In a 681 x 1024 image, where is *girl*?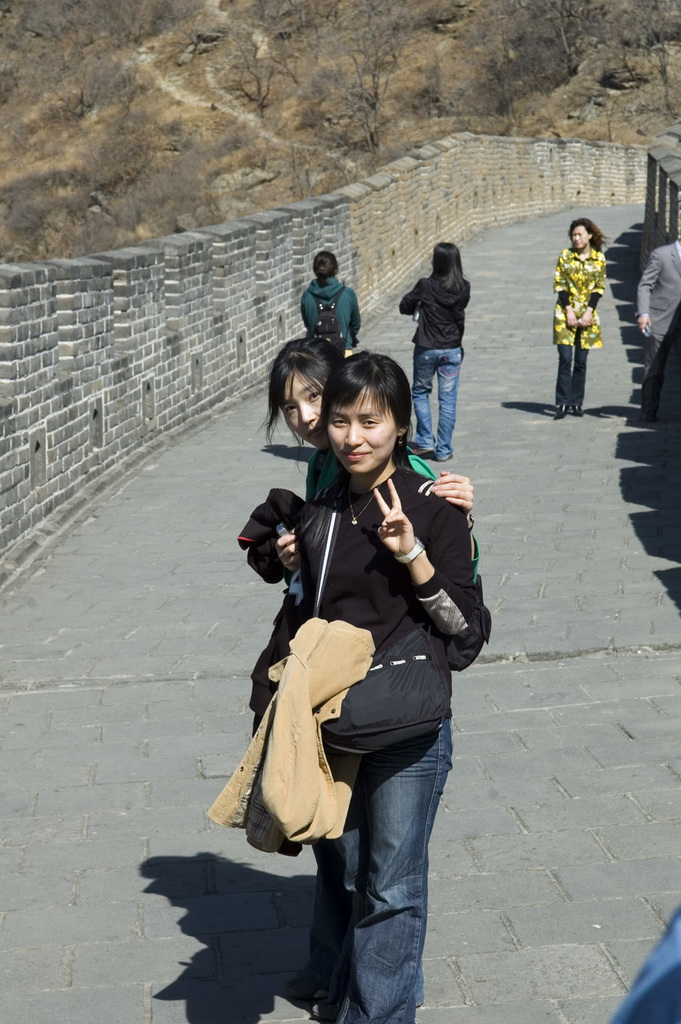
box=[401, 239, 470, 462].
